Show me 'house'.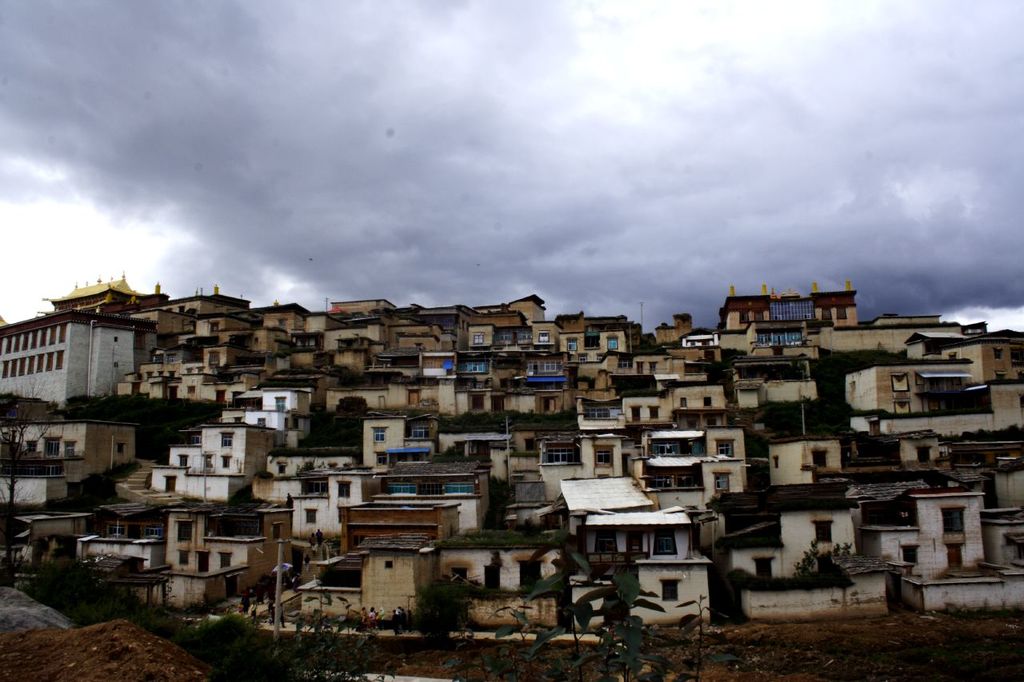
'house' is here: 449, 528, 586, 587.
